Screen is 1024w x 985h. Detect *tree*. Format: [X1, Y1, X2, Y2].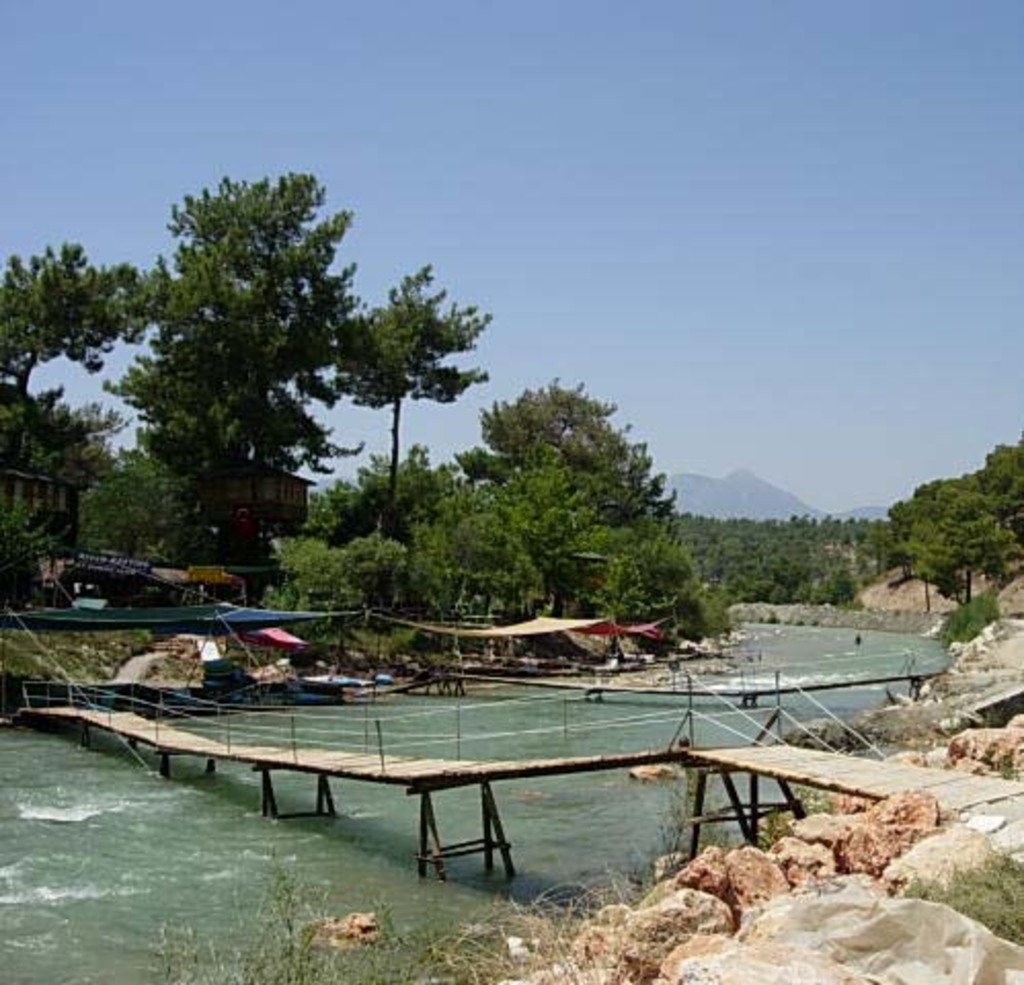
[78, 460, 236, 591].
